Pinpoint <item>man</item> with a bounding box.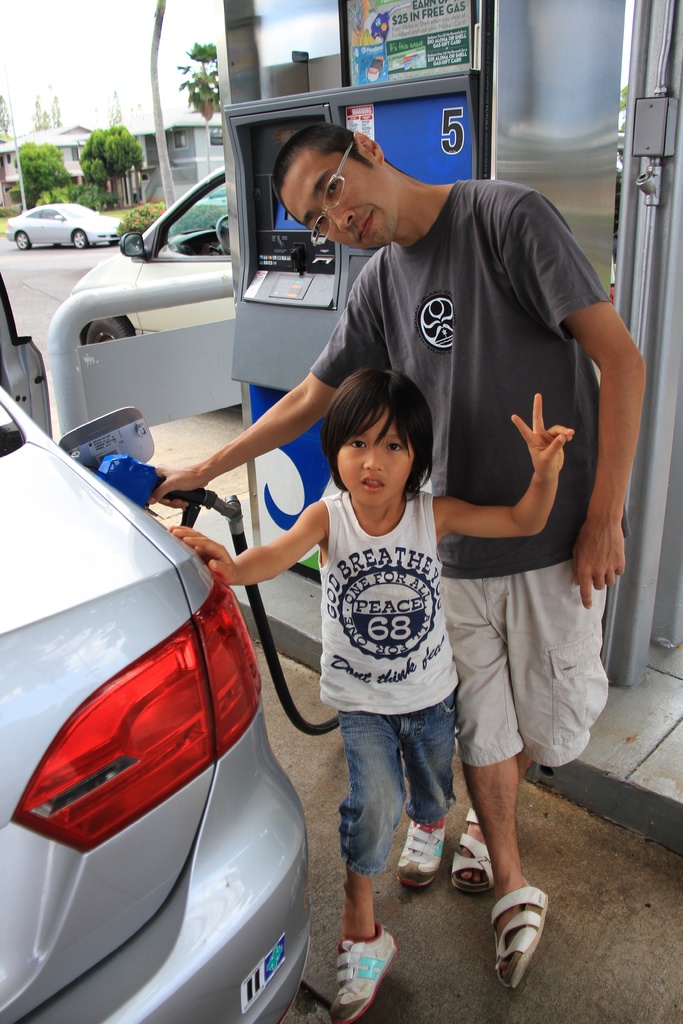
Rect(149, 118, 658, 974).
